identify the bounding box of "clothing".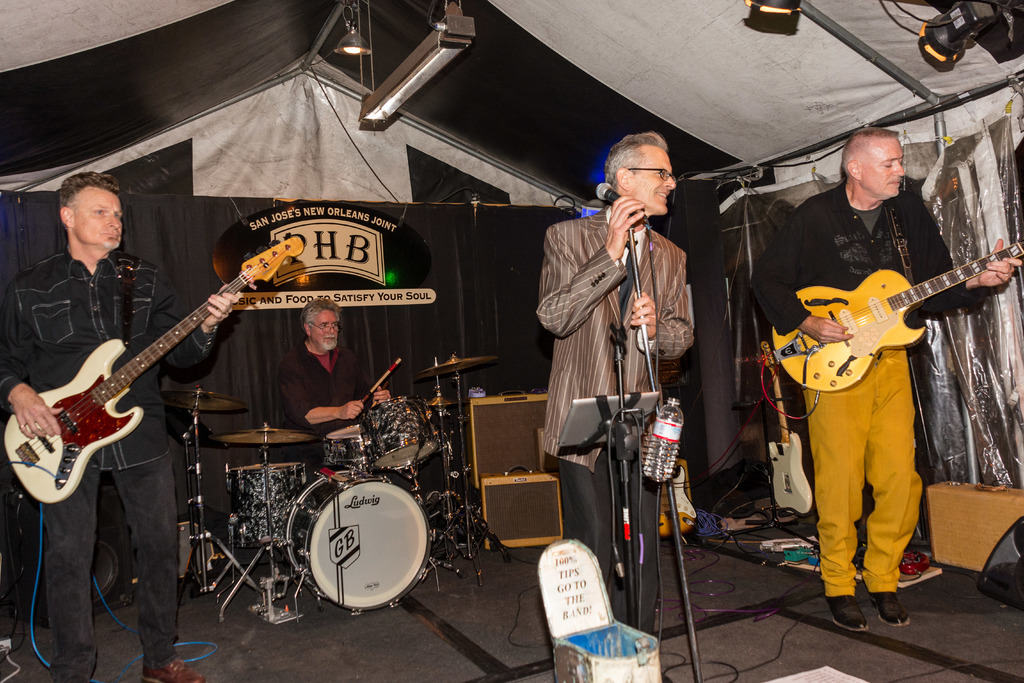
{"x1": 539, "y1": 204, "x2": 695, "y2": 598}.
